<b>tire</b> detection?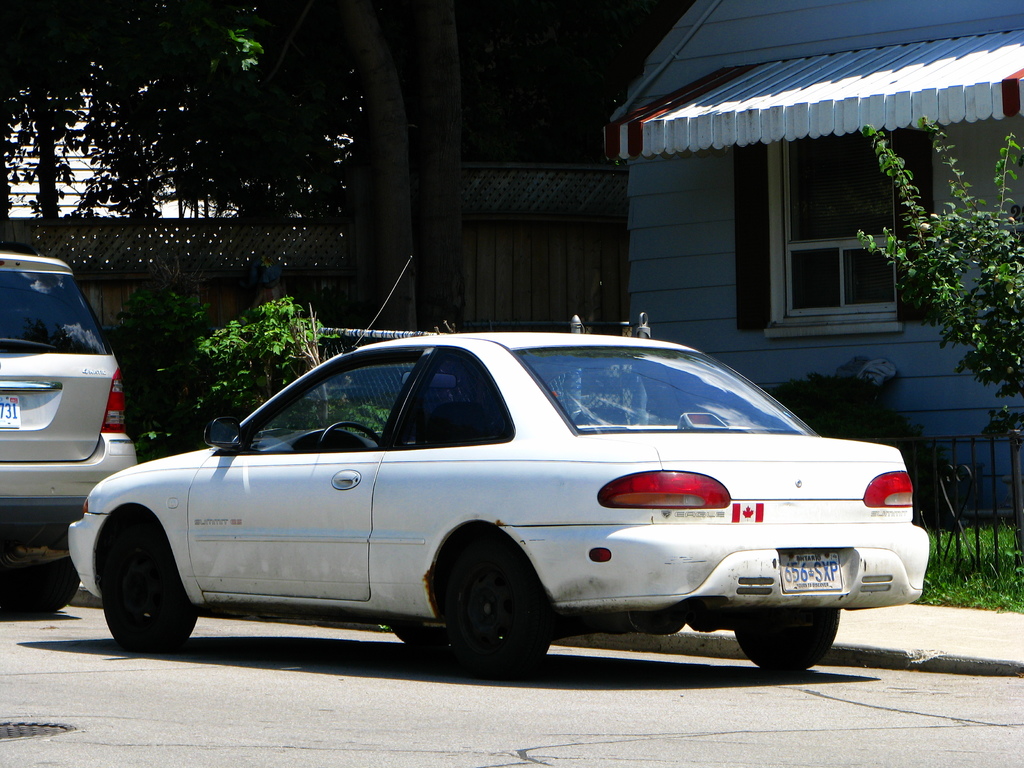
rect(103, 522, 198, 650)
